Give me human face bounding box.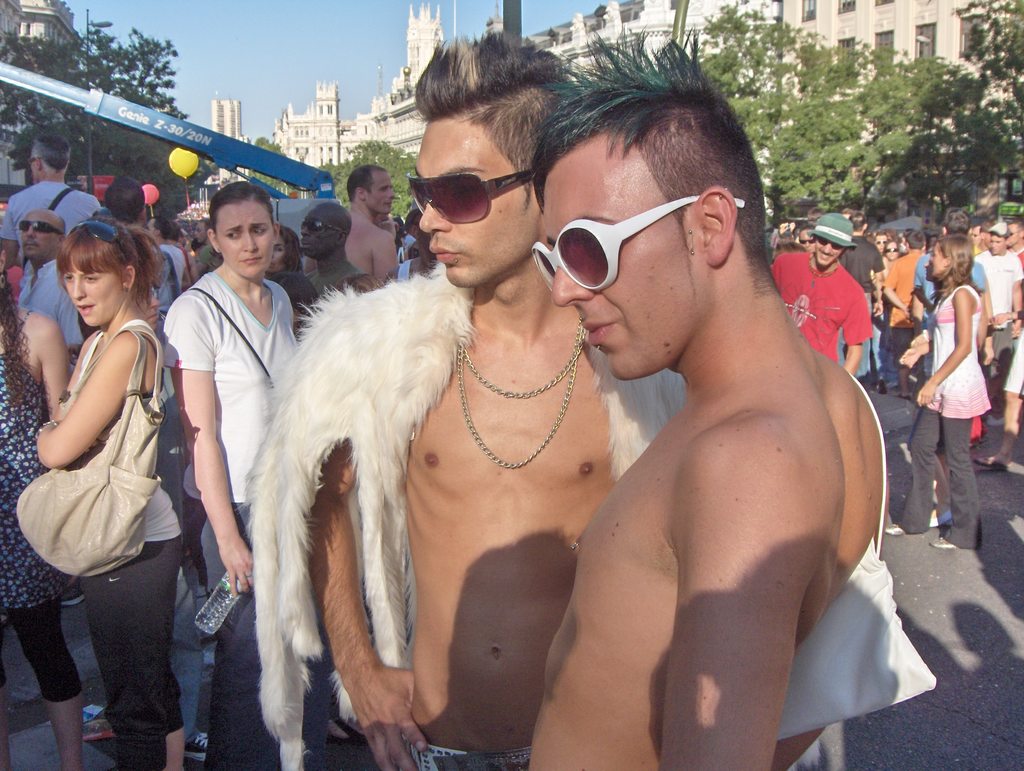
pyautogui.locateOnScreen(411, 117, 543, 289).
